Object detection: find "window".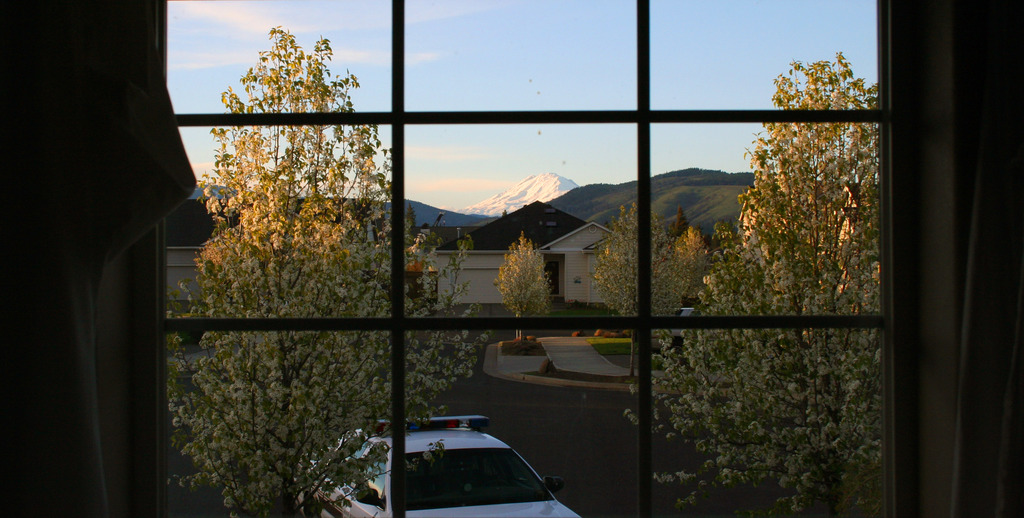
103, 0, 947, 517.
